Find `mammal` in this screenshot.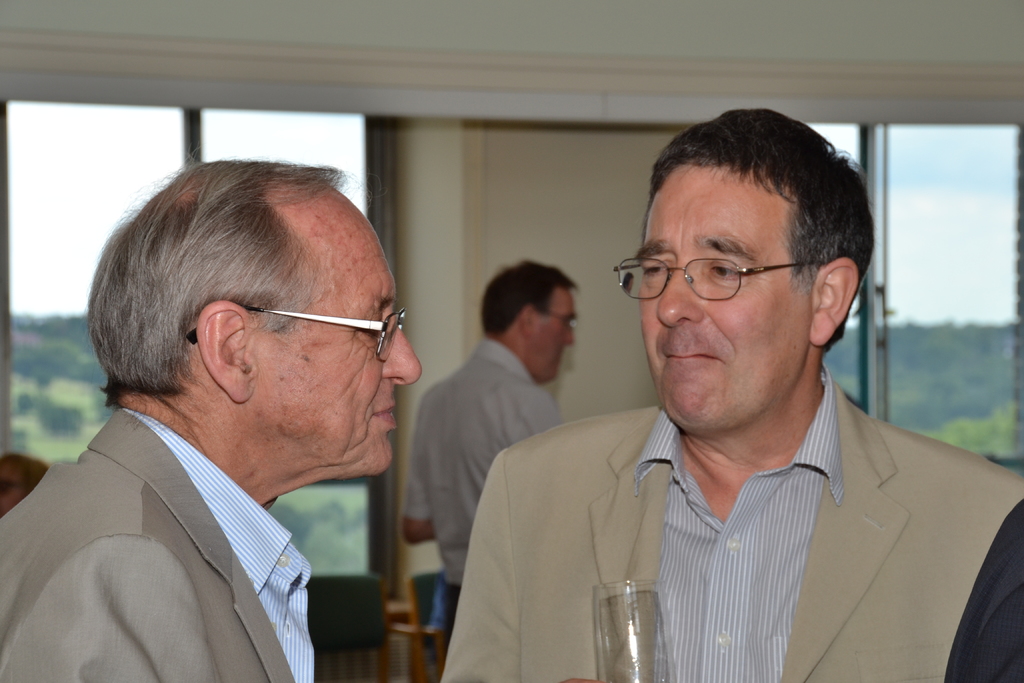
The bounding box for `mammal` is bbox=(940, 491, 1023, 682).
